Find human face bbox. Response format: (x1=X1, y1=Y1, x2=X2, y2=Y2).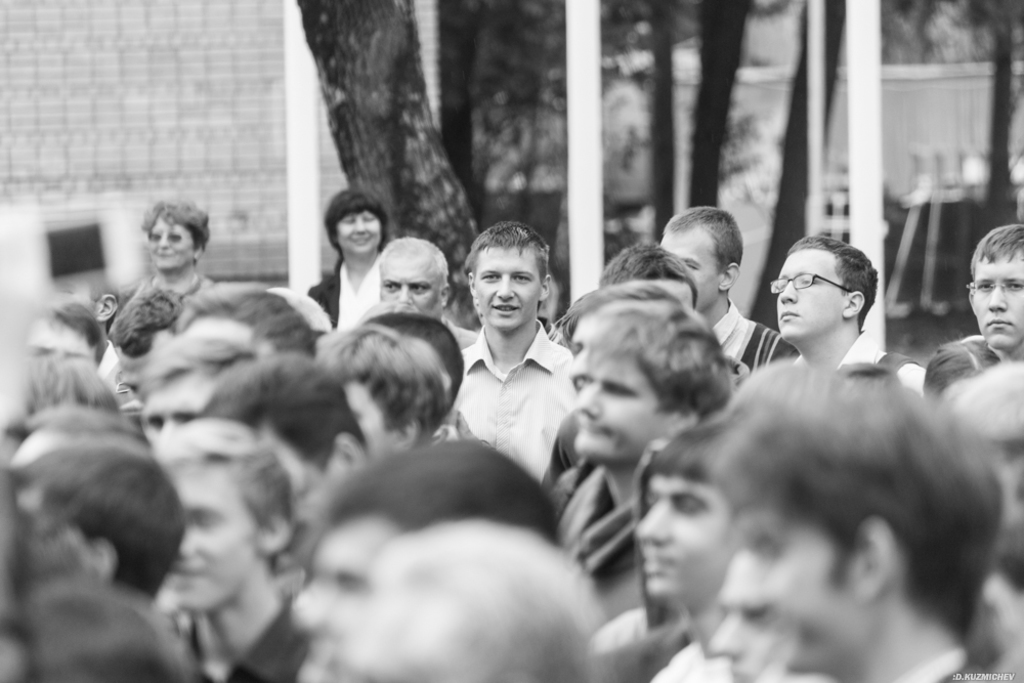
(x1=473, y1=245, x2=536, y2=332).
